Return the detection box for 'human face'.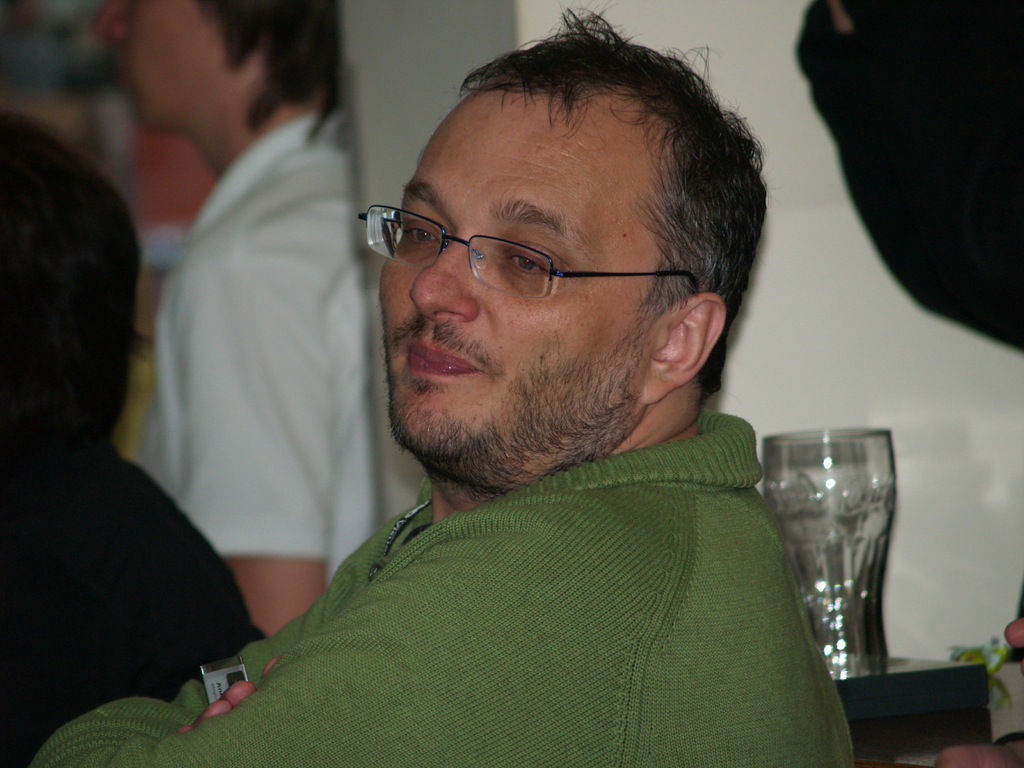
BBox(376, 80, 673, 464).
